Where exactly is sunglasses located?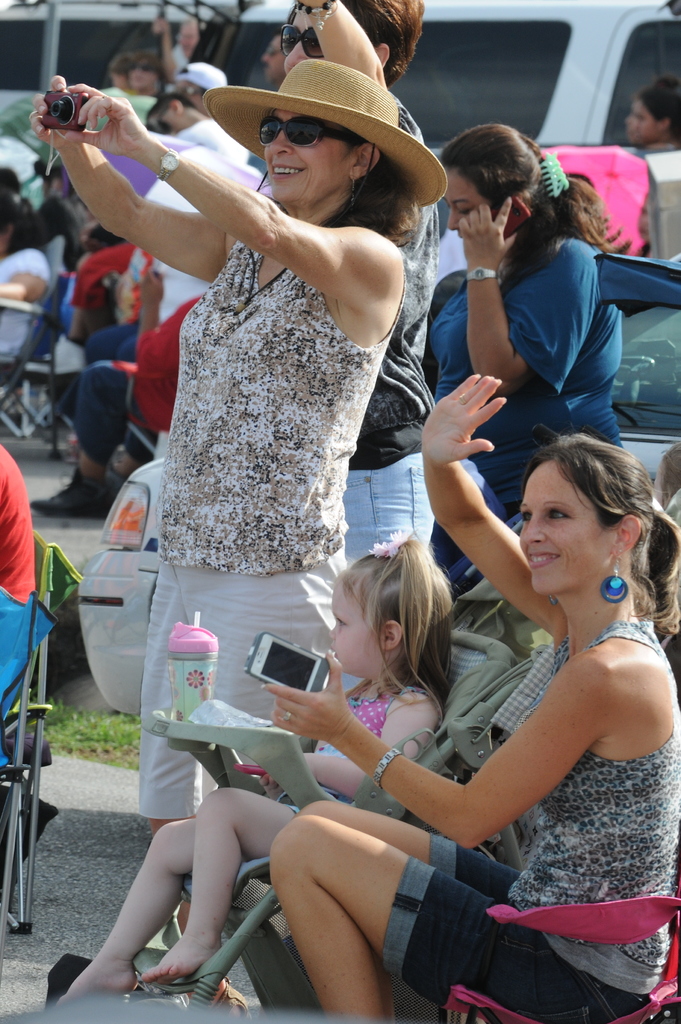
Its bounding box is box=[255, 116, 362, 147].
